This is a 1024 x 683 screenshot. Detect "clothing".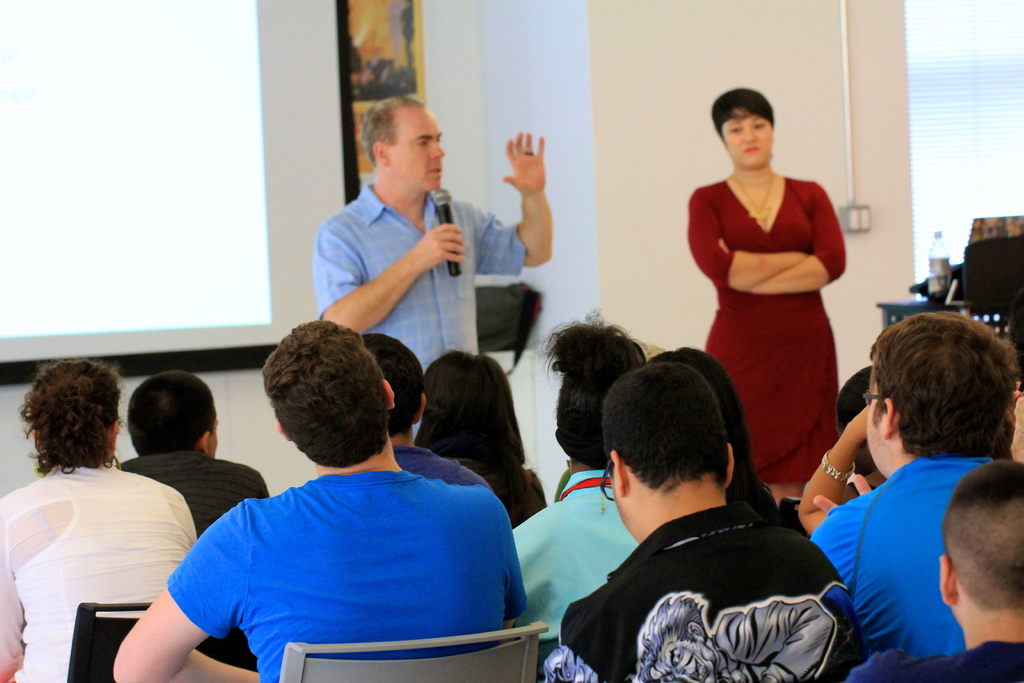
<region>316, 183, 525, 429</region>.
